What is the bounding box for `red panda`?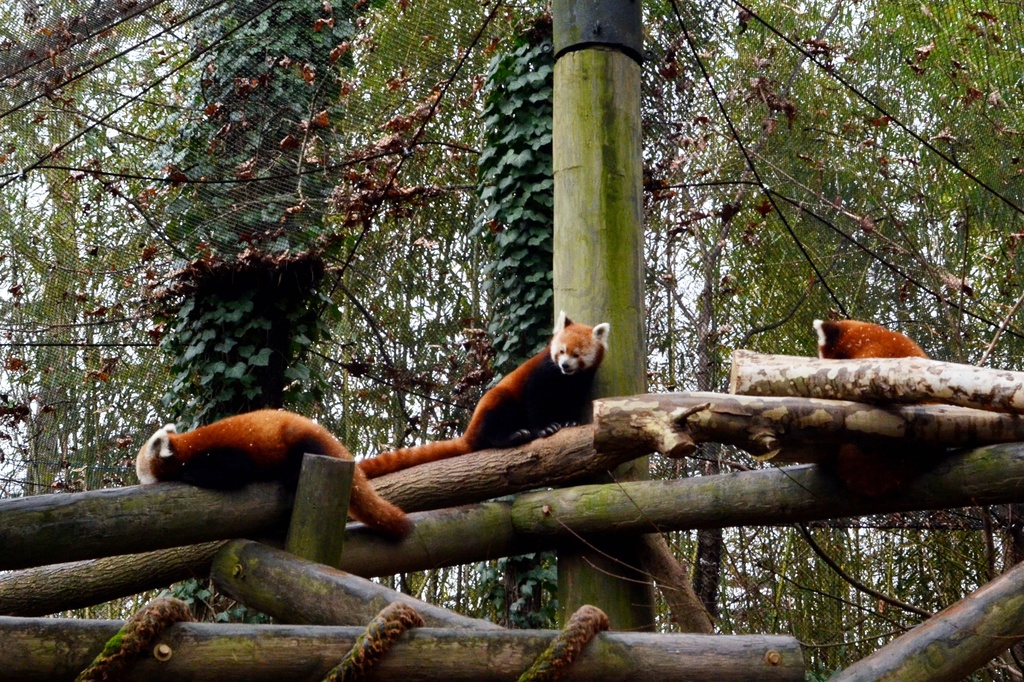
<bbox>136, 409, 414, 546</bbox>.
